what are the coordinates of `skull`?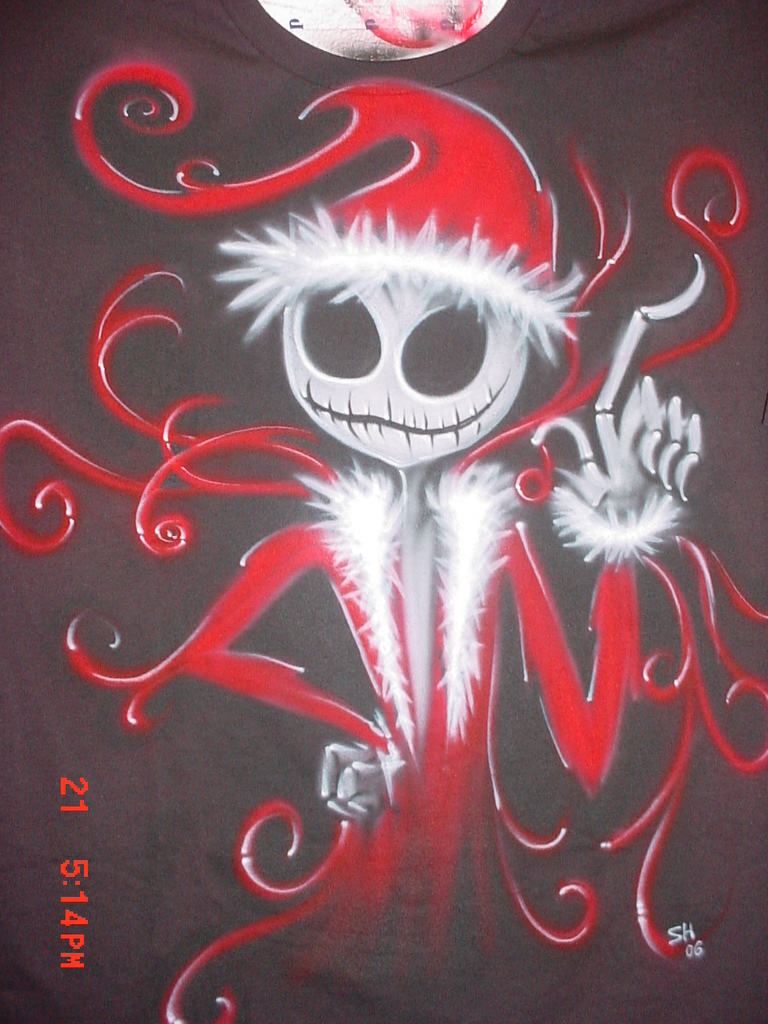
box(271, 228, 553, 480).
